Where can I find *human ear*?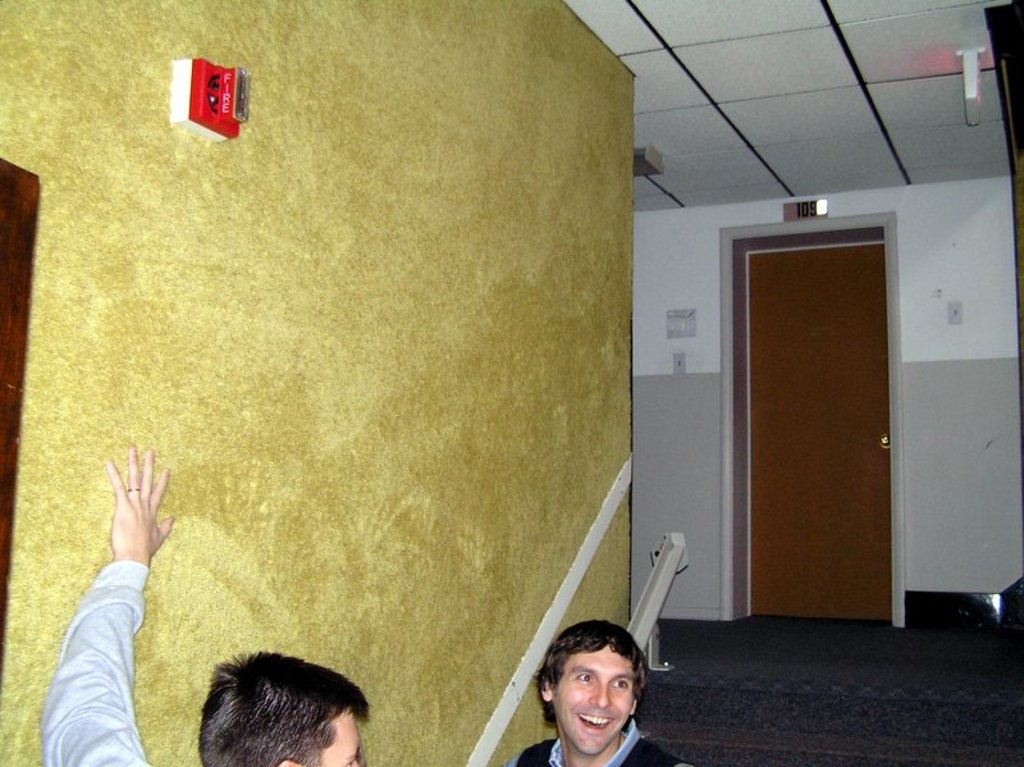
You can find it at box(276, 761, 301, 766).
